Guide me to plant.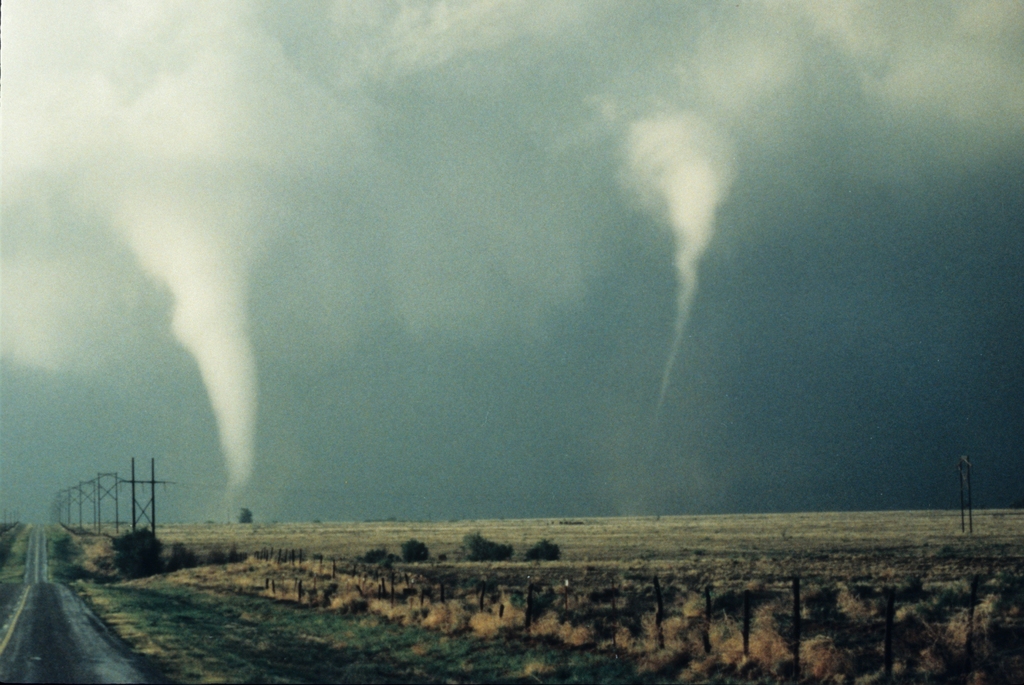
Guidance: (529,541,557,554).
